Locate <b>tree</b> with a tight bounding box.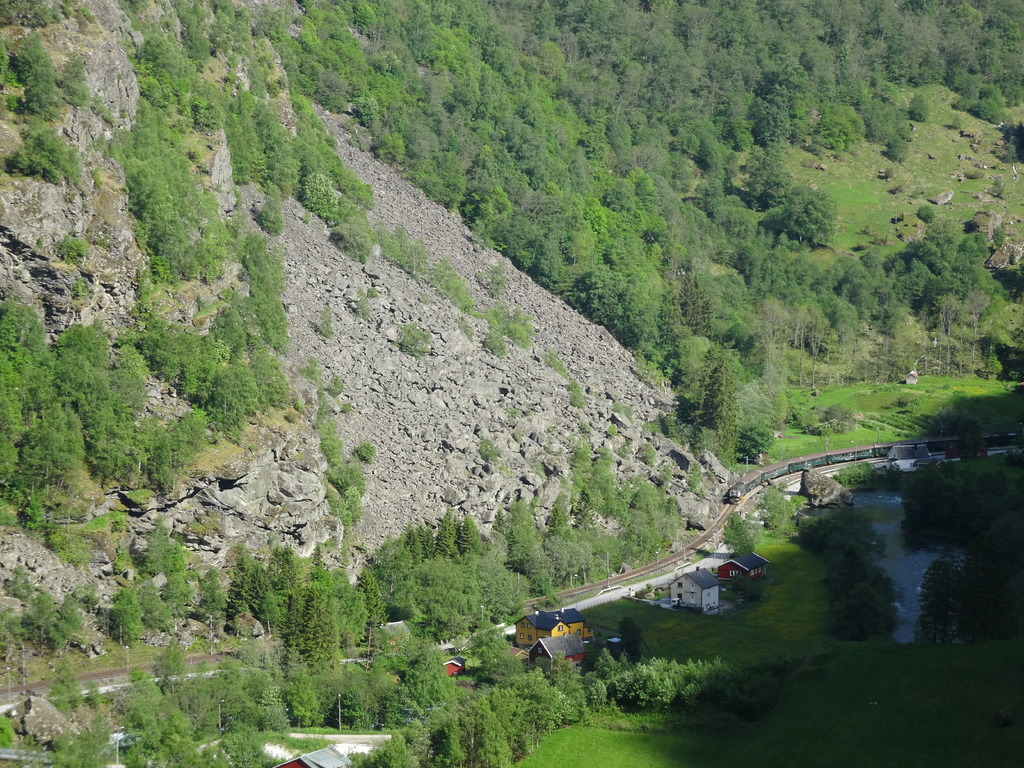
843/259/880/312.
